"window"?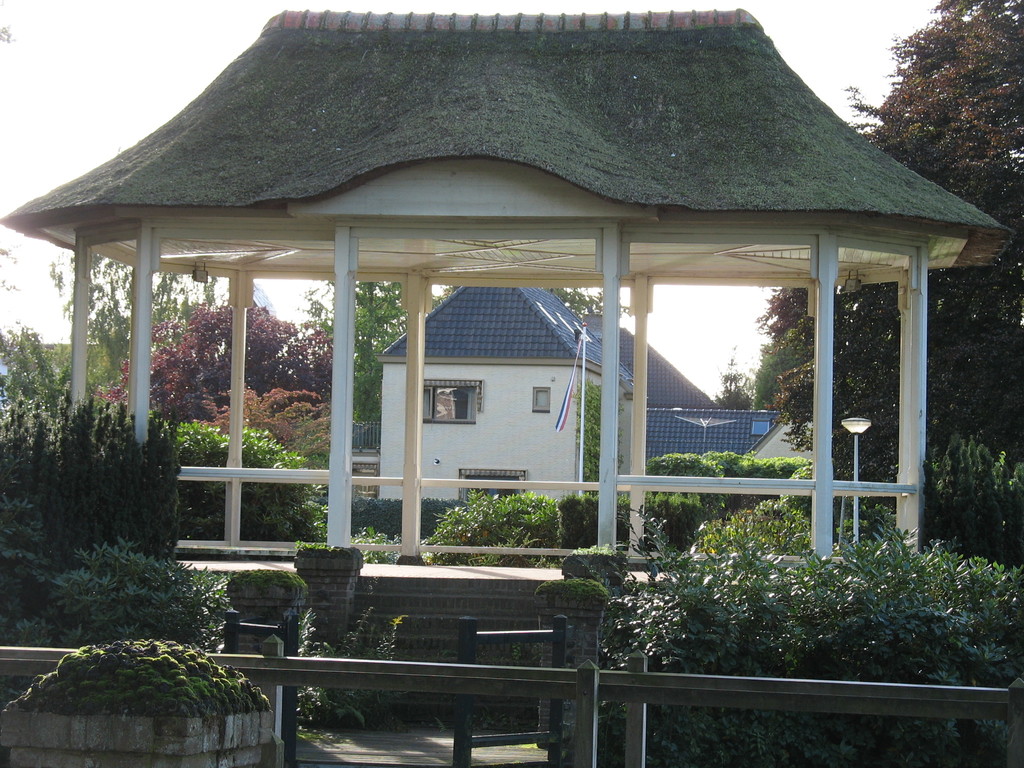
box(531, 388, 550, 413)
